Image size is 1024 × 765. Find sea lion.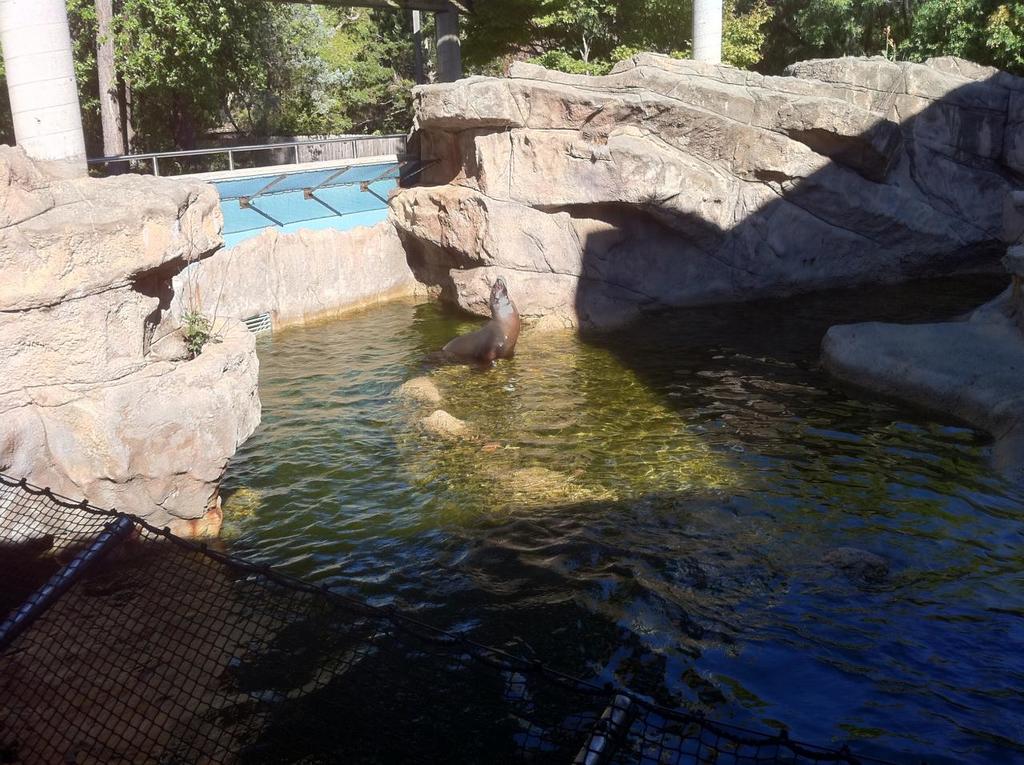
box=[439, 276, 526, 365].
